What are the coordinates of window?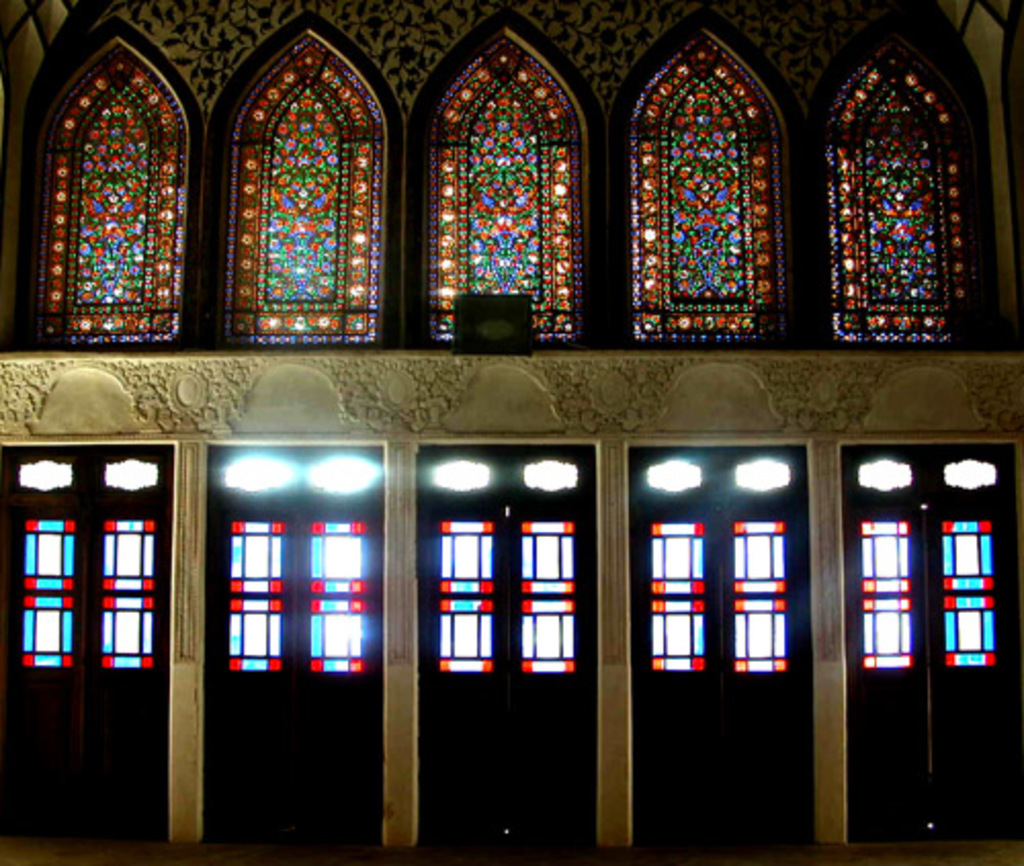
BBox(229, 37, 377, 350).
